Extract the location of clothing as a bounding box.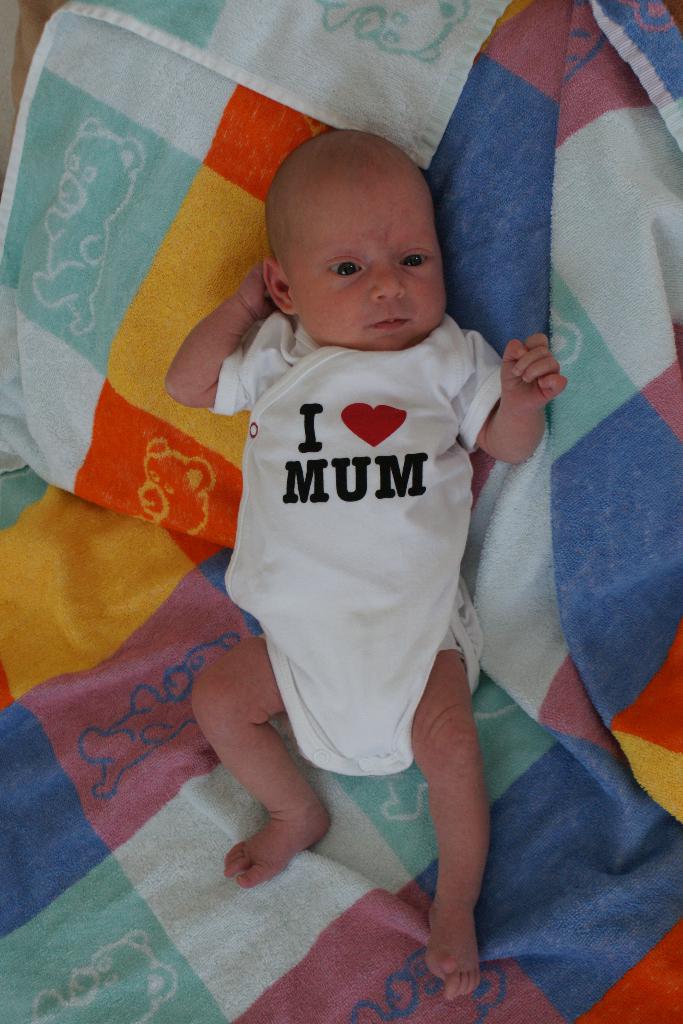
<box>210,310,505,775</box>.
